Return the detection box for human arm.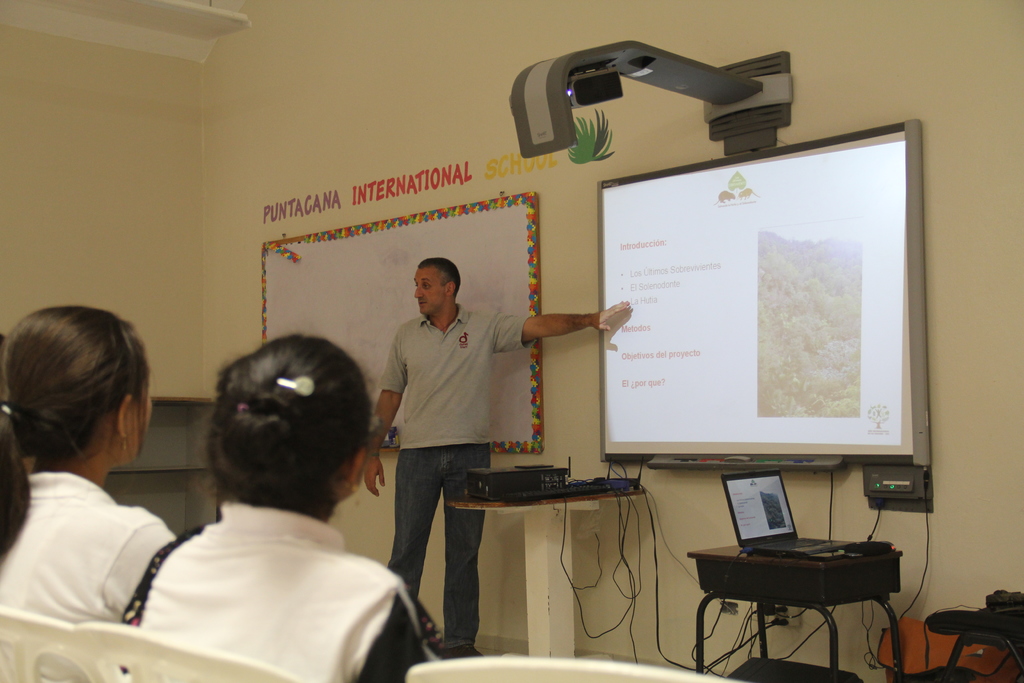
327, 576, 447, 682.
